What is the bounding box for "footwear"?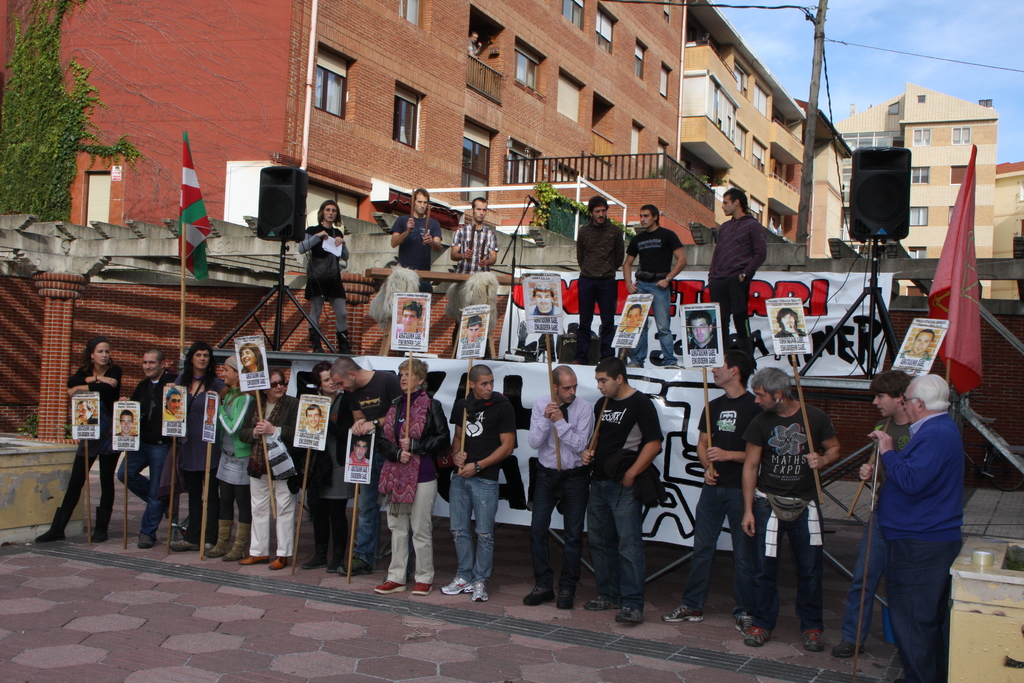
pyautogui.locateOnScreen(800, 628, 820, 652).
